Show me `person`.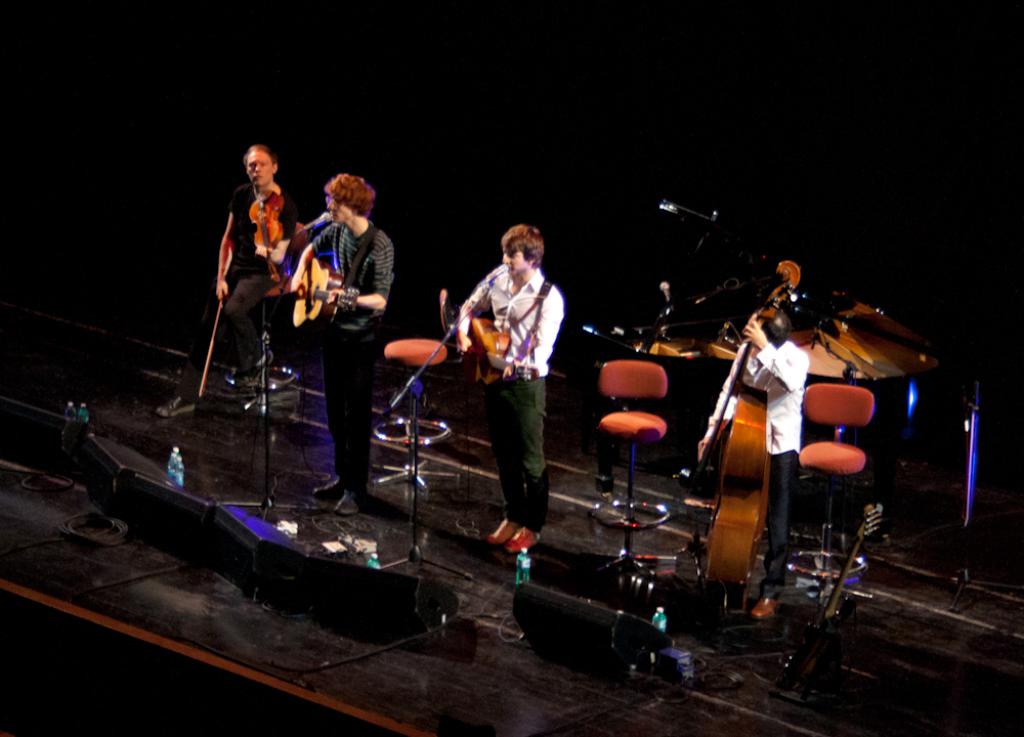
`person` is here: BBox(212, 142, 294, 393).
